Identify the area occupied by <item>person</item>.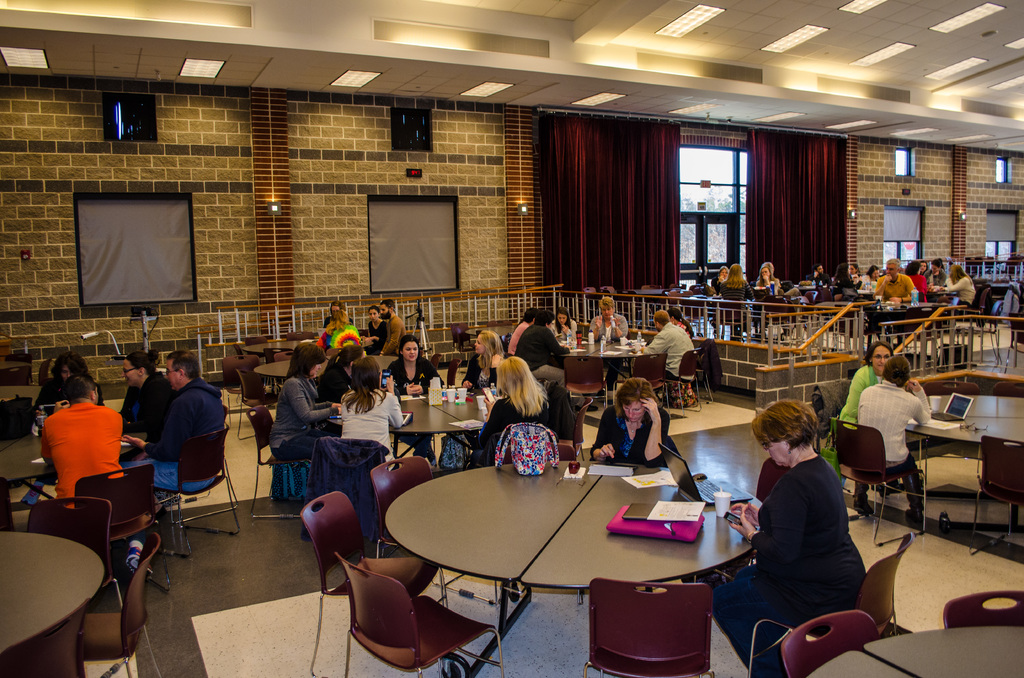
Area: BBox(750, 261, 778, 314).
